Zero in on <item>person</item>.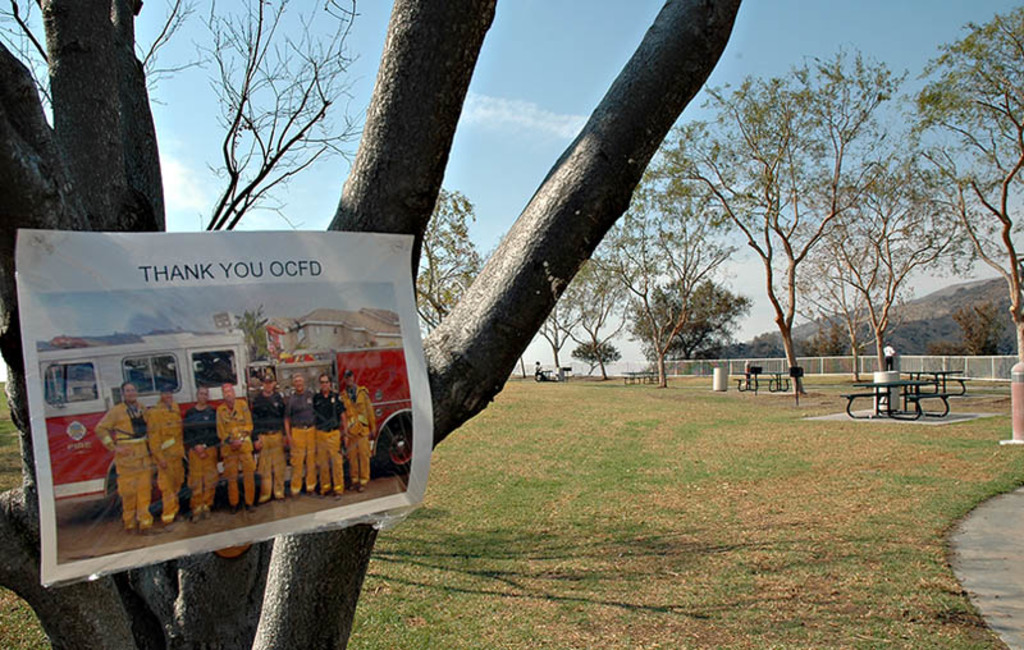
Zeroed in: box=[88, 376, 163, 531].
